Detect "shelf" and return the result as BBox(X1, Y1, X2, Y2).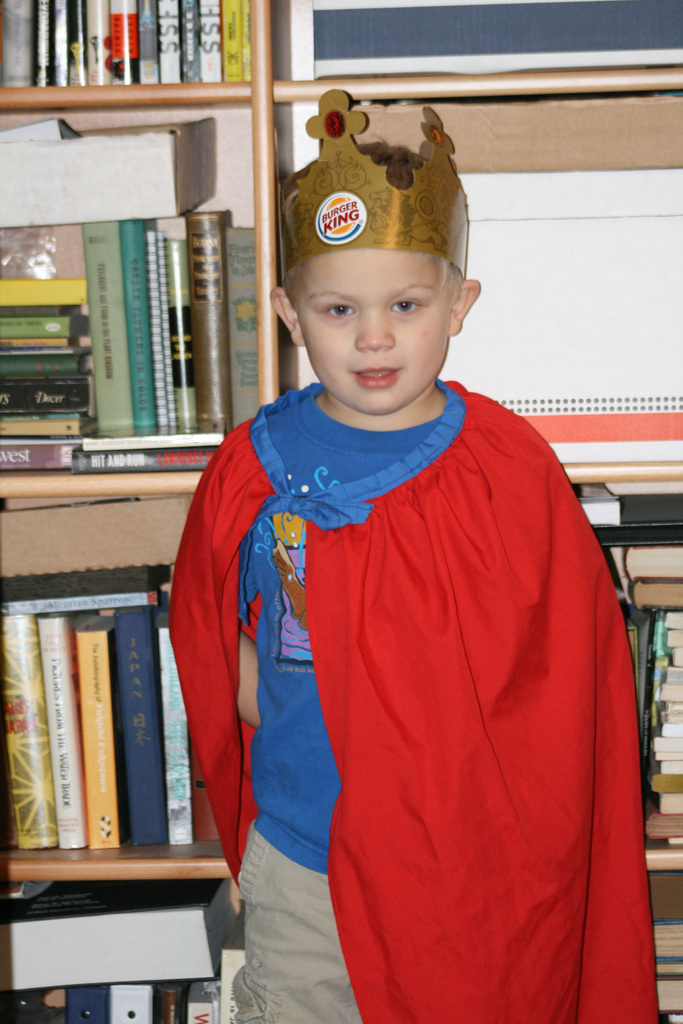
BBox(0, 61, 266, 489).
